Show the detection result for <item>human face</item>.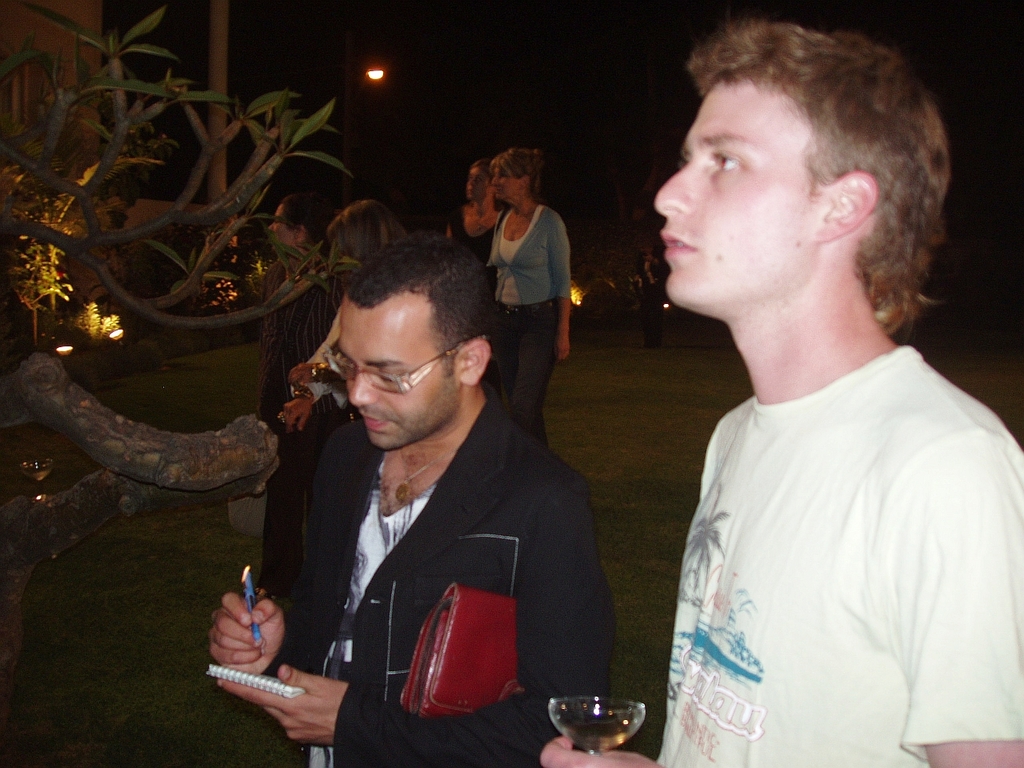
rect(466, 166, 490, 198).
